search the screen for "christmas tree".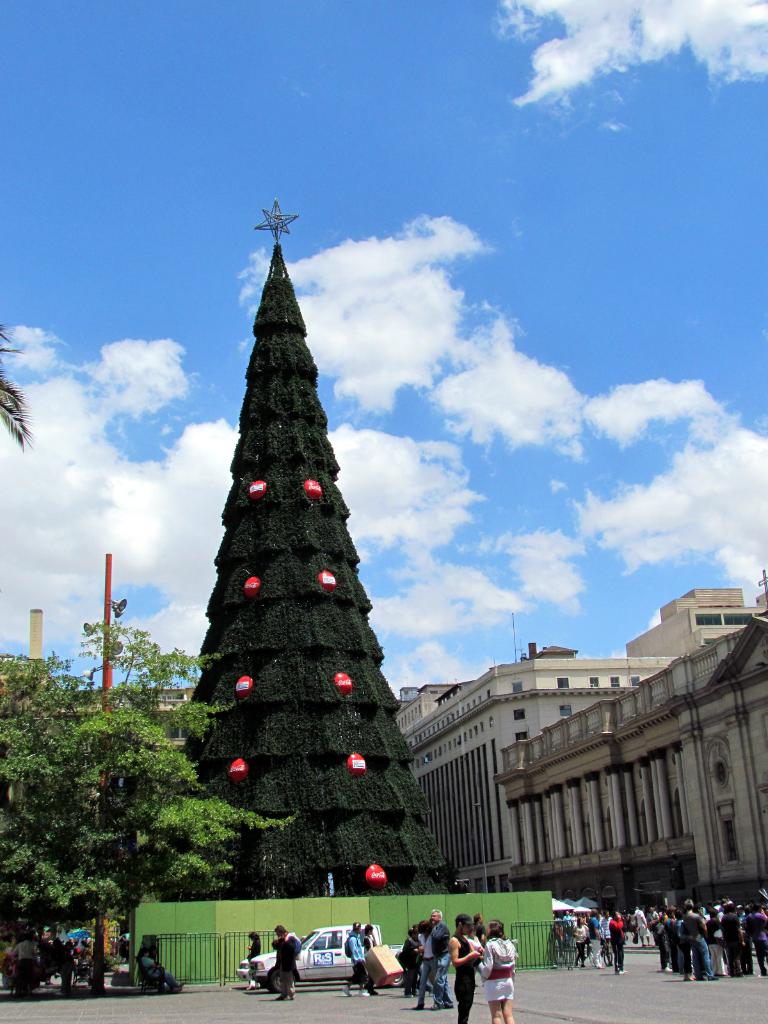
Found at pyautogui.locateOnScreen(163, 179, 454, 890).
